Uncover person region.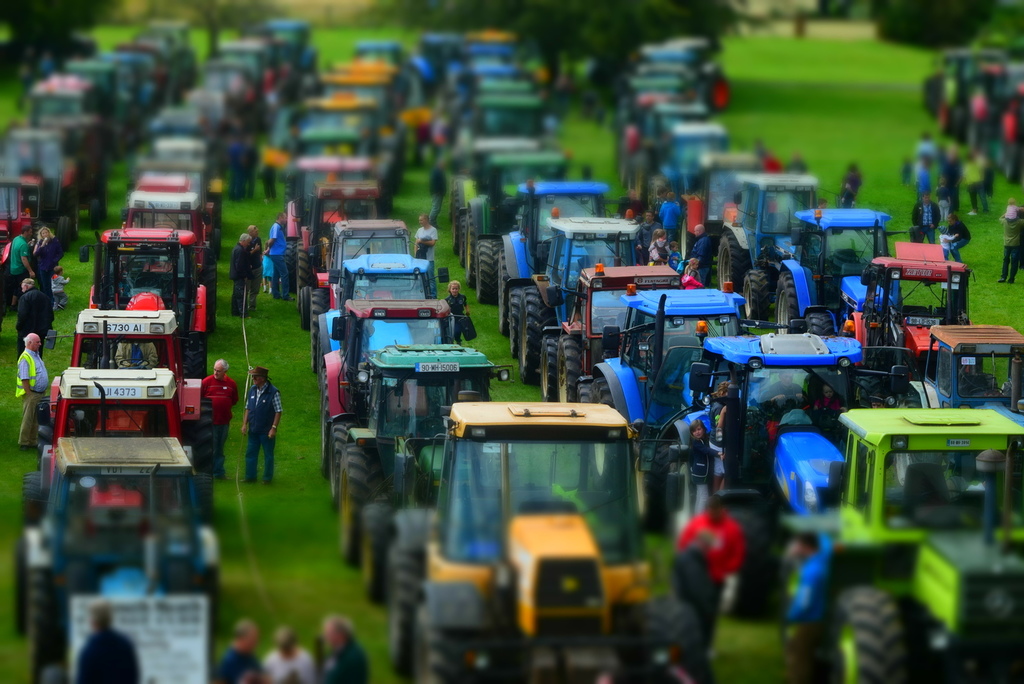
Uncovered: (left=684, top=425, right=722, bottom=519).
